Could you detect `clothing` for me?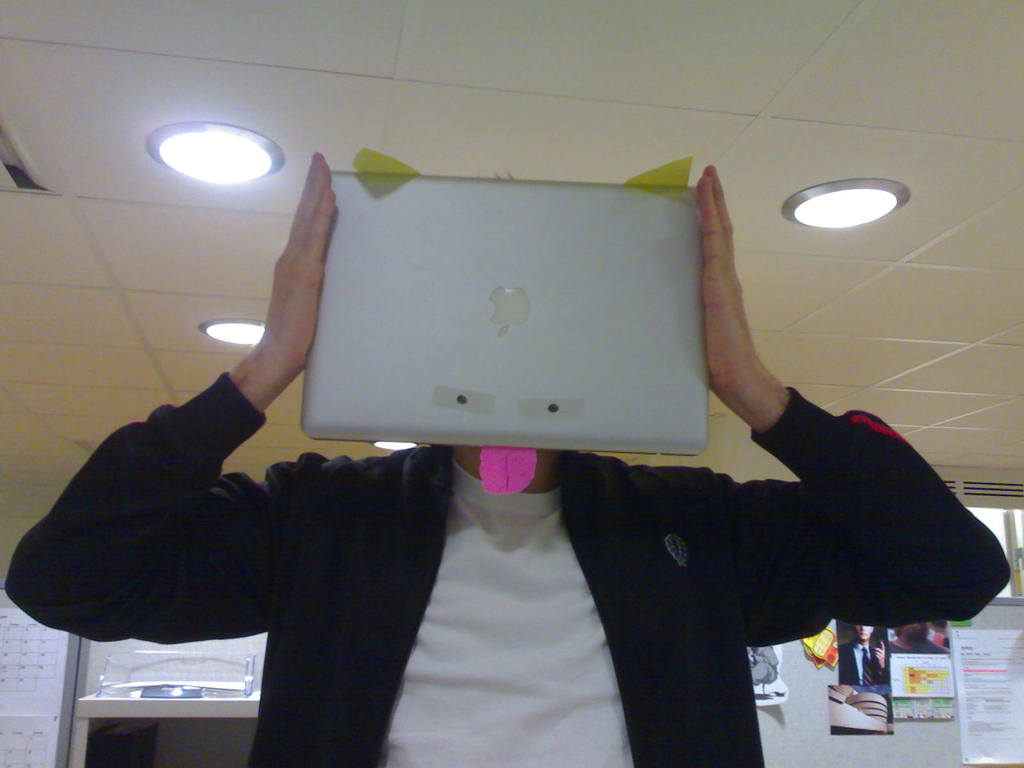
Detection result: box(4, 441, 1013, 762).
